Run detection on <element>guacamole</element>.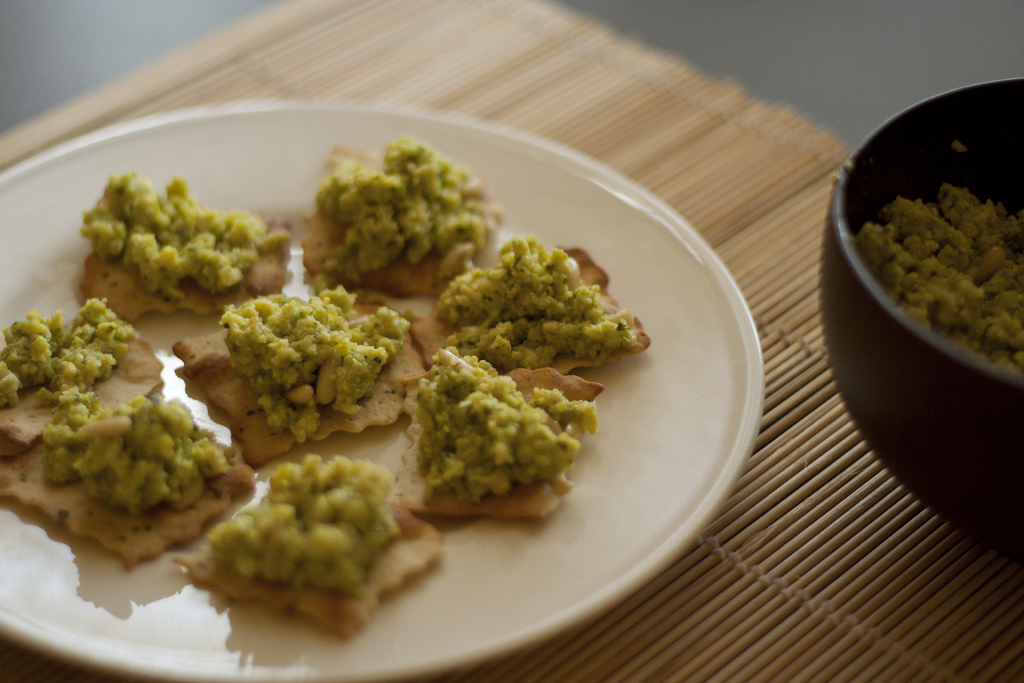
Result: (x1=0, y1=292, x2=234, y2=514).
